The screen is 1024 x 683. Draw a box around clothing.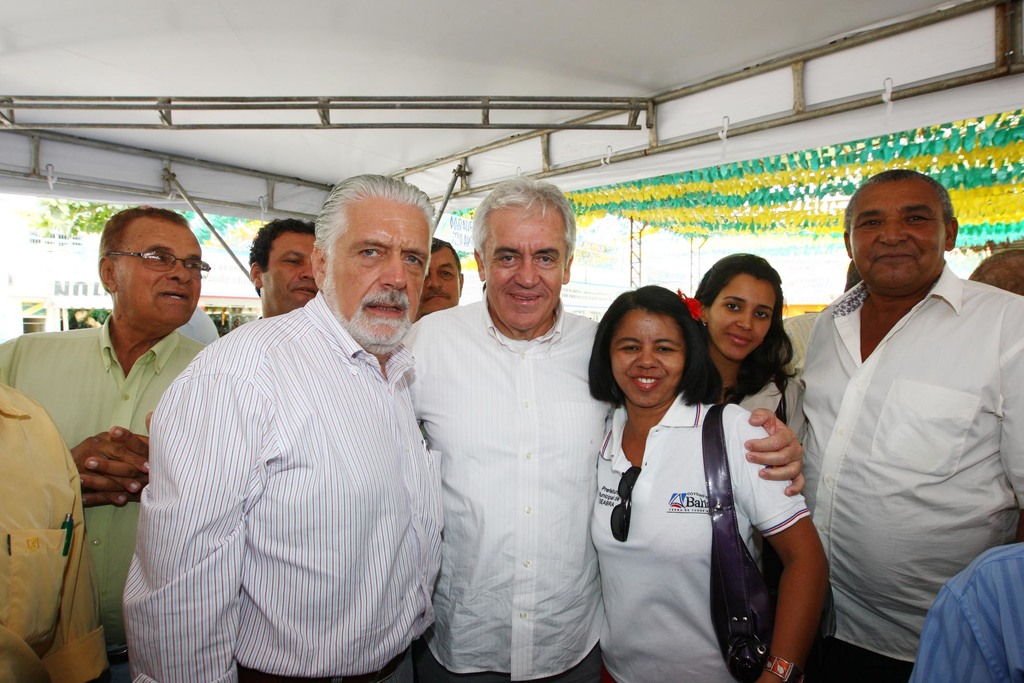
region(122, 245, 441, 682).
